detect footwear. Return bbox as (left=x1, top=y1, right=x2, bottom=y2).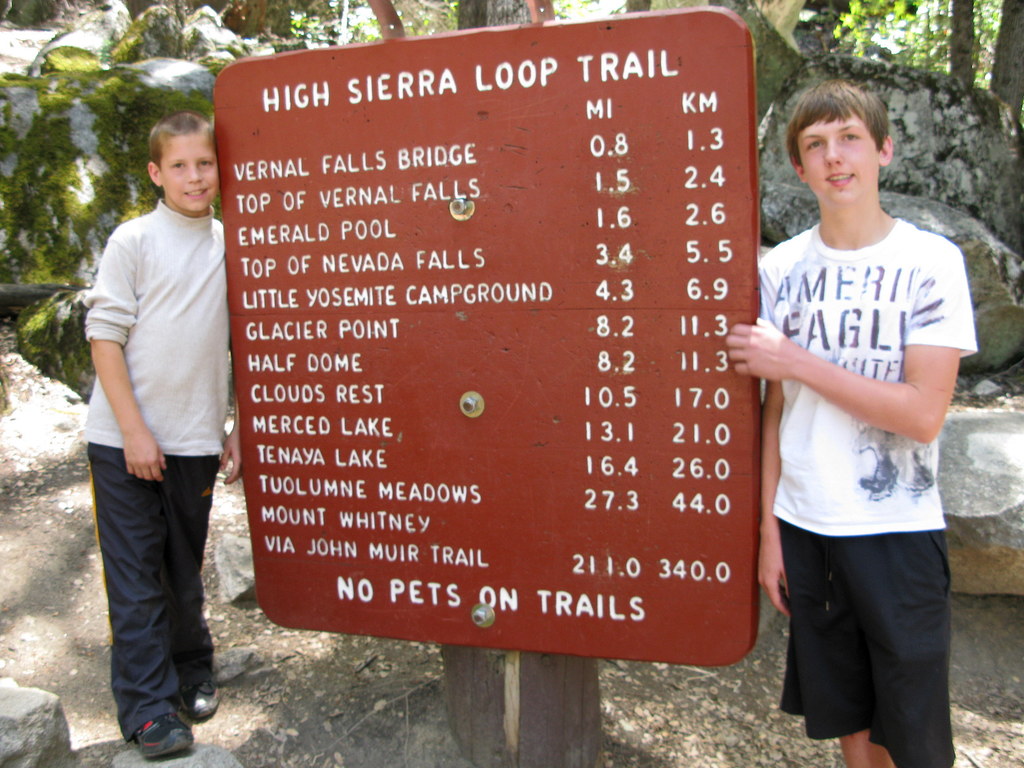
(left=184, top=656, right=221, bottom=724).
